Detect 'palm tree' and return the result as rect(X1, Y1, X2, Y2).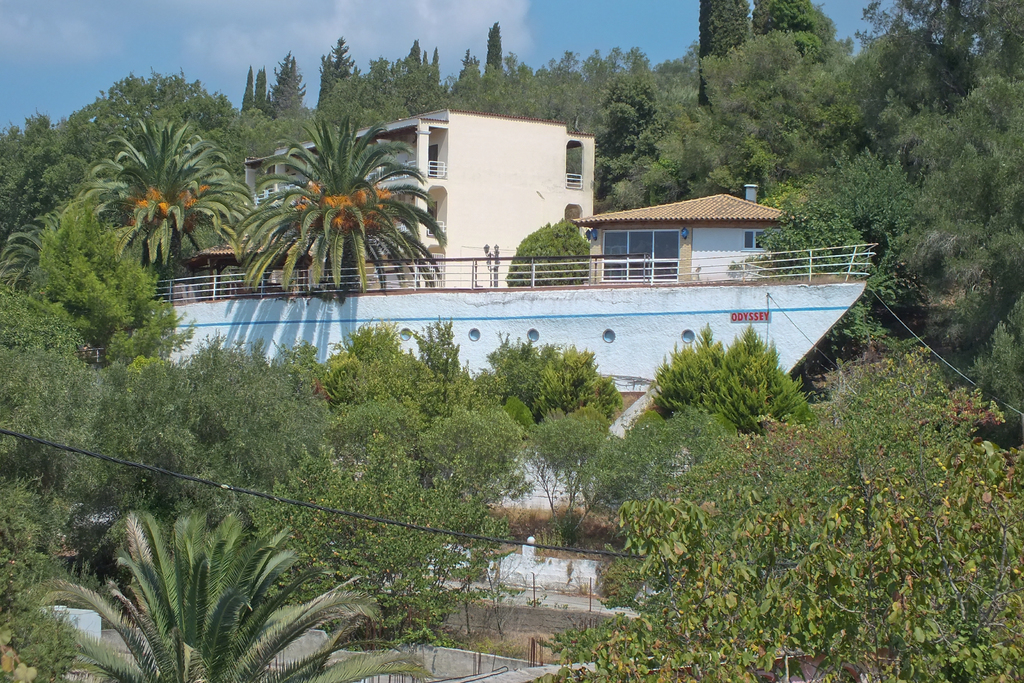
rect(223, 120, 455, 304).
